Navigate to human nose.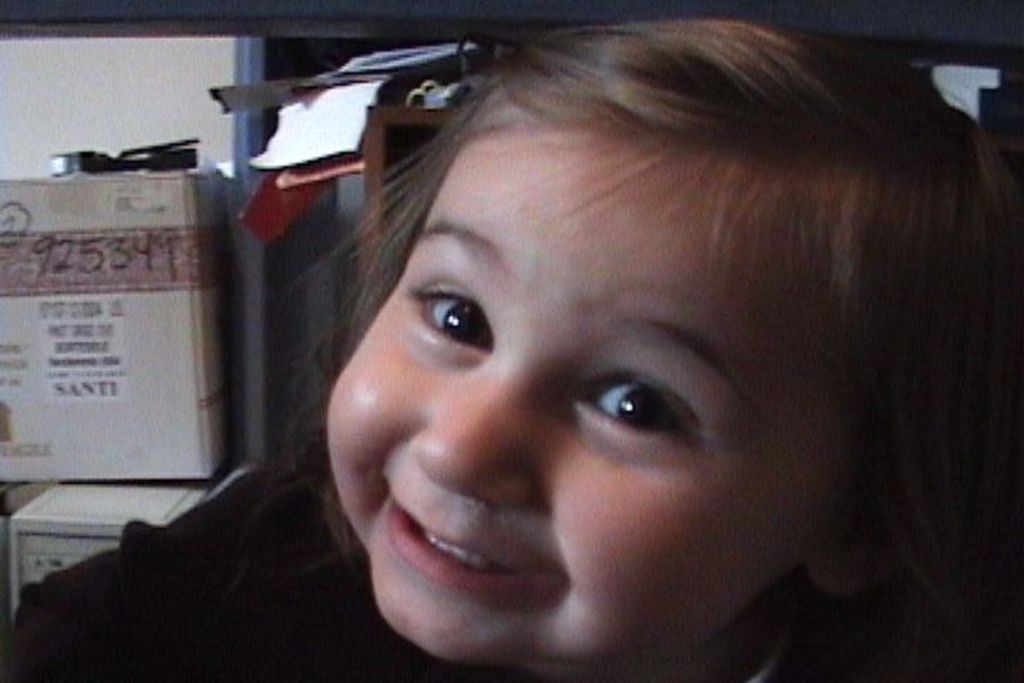
Navigation target: (x1=414, y1=360, x2=529, y2=512).
